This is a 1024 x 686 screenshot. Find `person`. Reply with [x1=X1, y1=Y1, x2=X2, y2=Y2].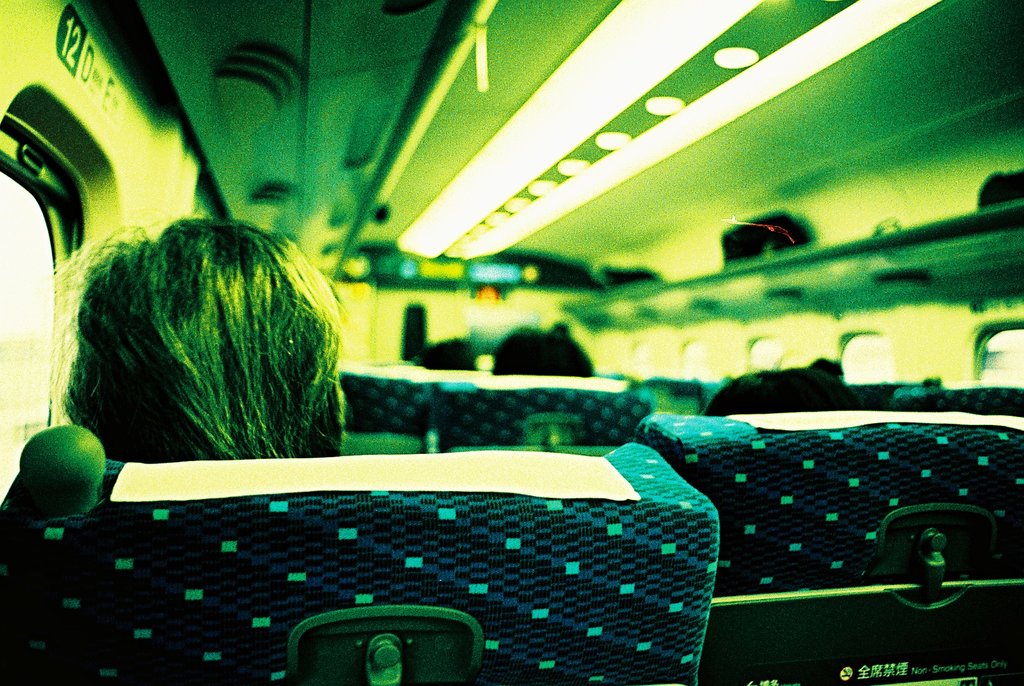
[x1=489, y1=321, x2=596, y2=379].
